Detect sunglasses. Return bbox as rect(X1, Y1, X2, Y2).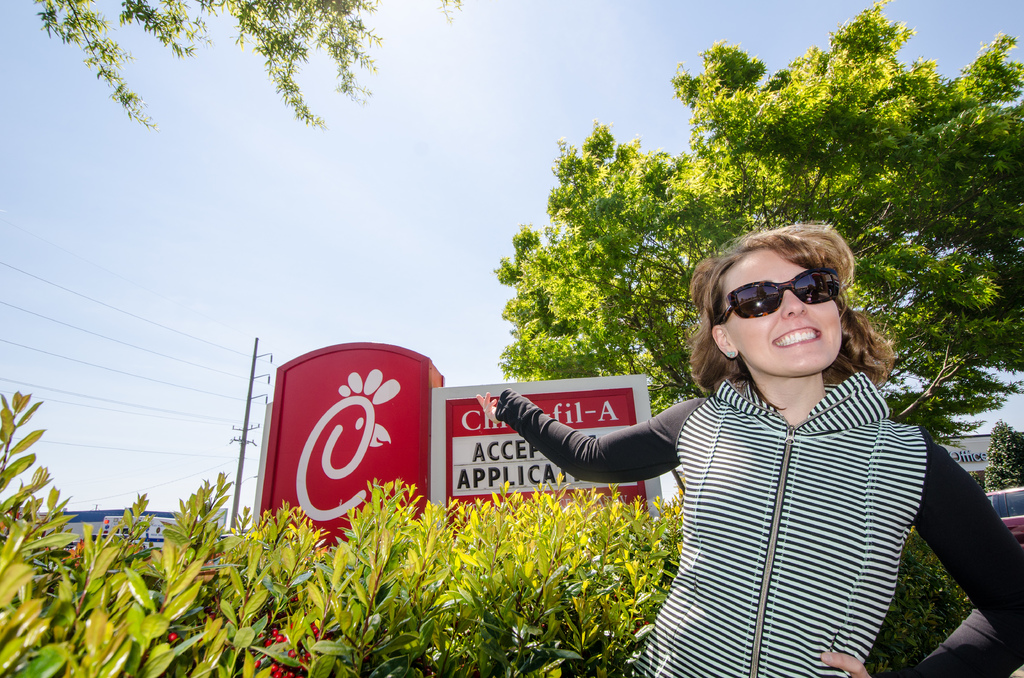
rect(723, 268, 840, 323).
